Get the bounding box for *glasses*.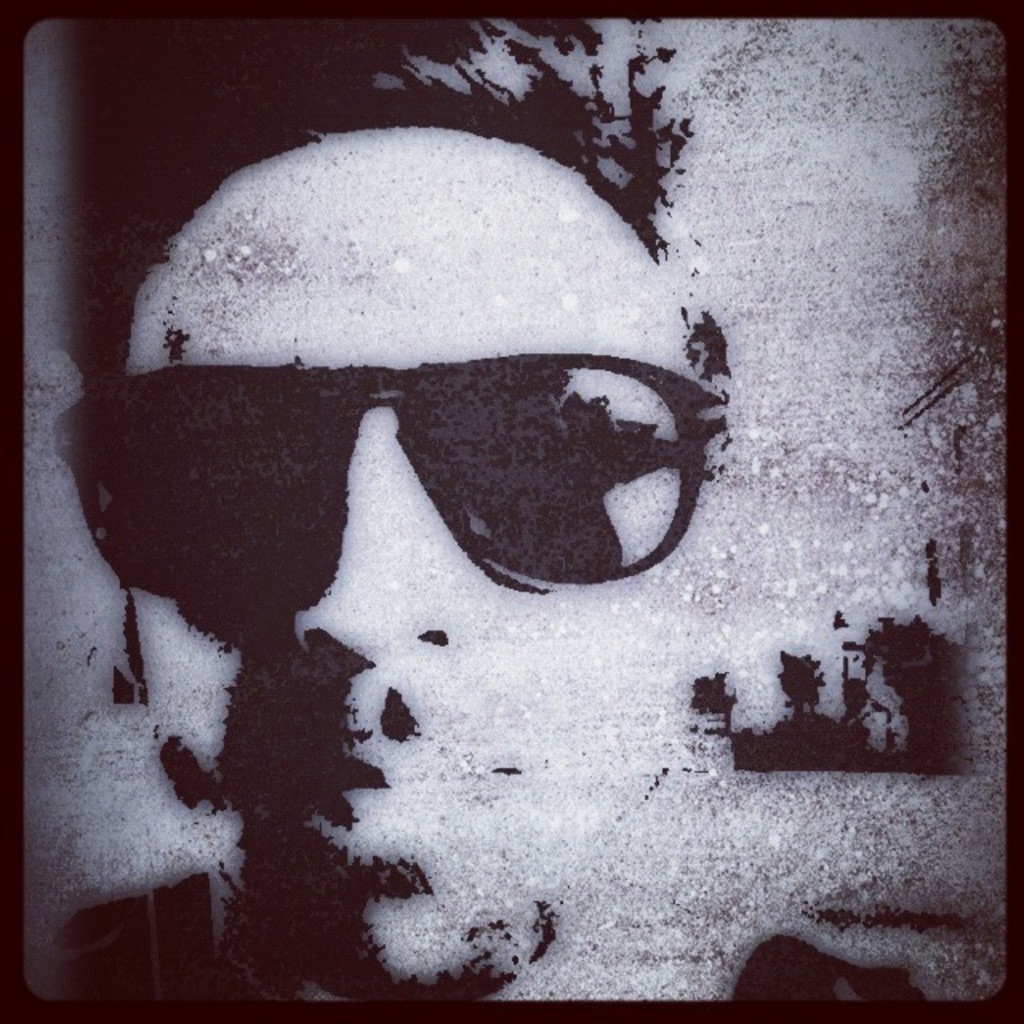
l=58, t=342, r=728, b=618.
